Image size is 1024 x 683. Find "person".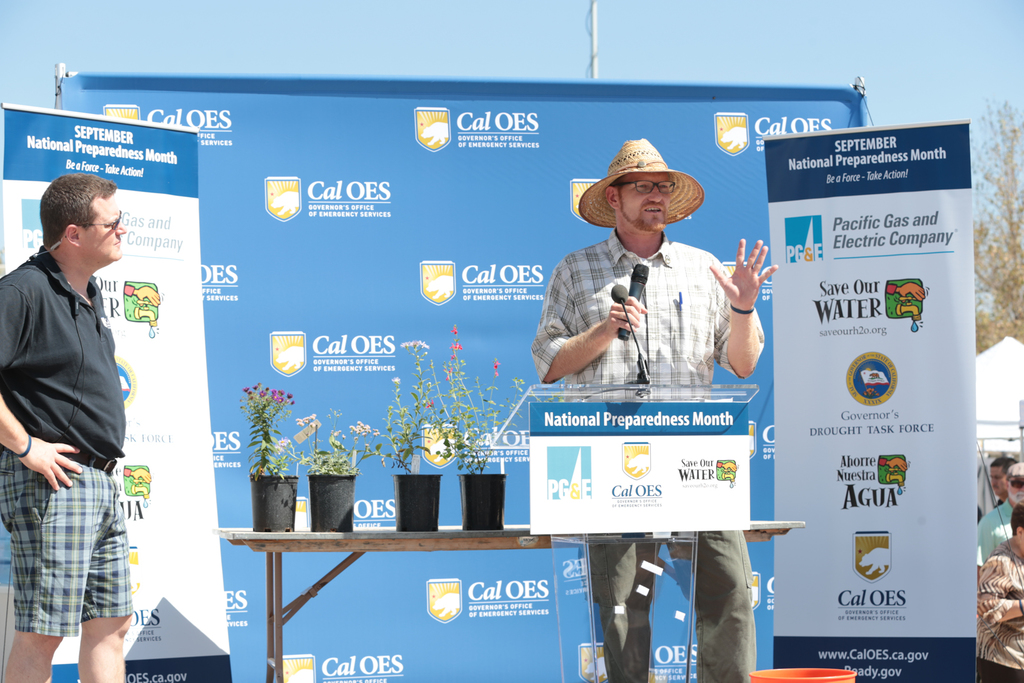
box=[0, 177, 138, 682].
